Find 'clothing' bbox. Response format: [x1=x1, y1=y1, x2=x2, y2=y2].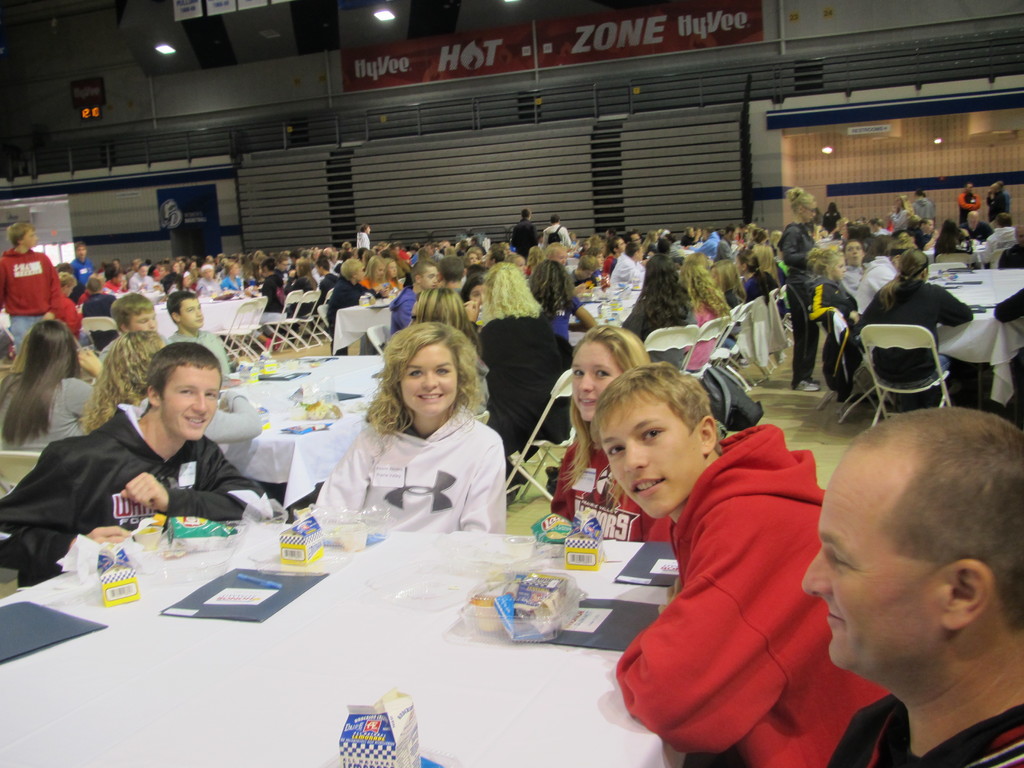
[x1=385, y1=282, x2=423, y2=339].
